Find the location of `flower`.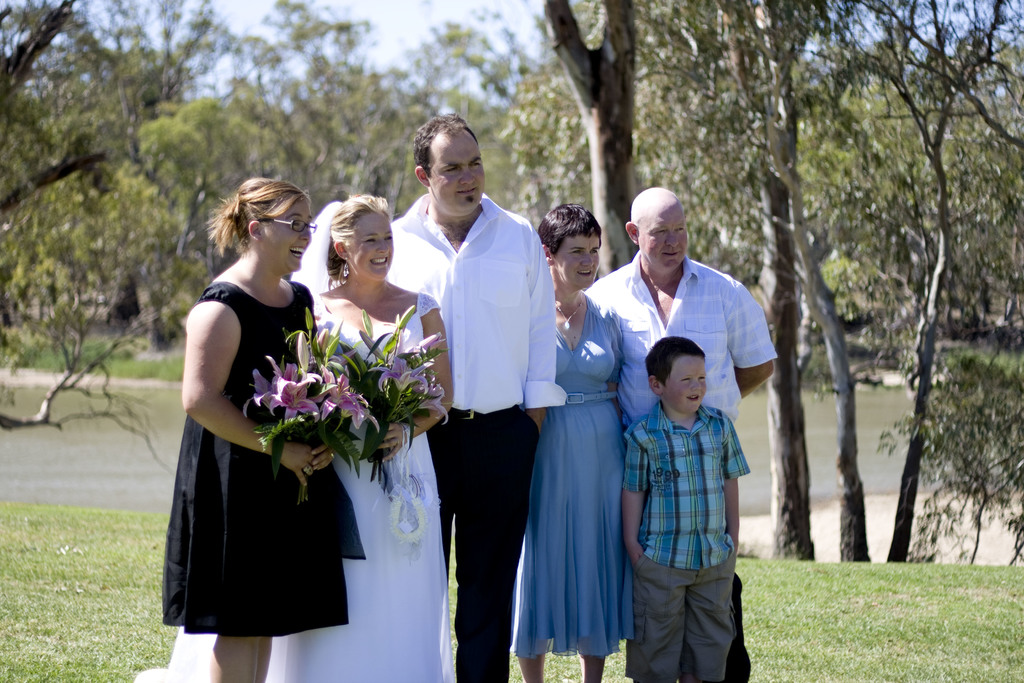
Location: bbox(374, 354, 433, 399).
